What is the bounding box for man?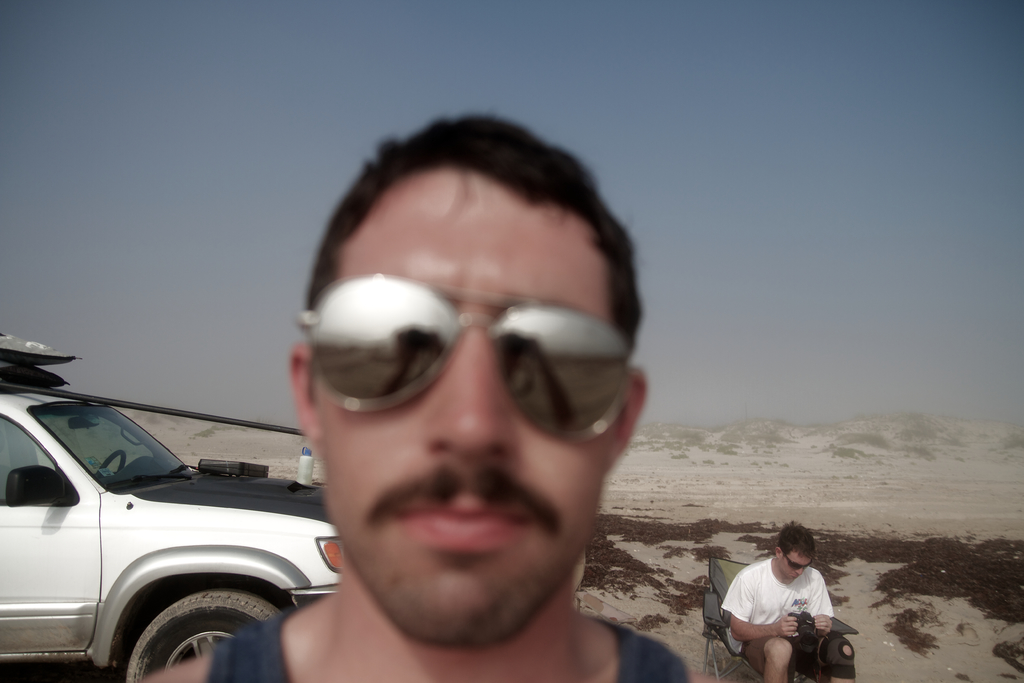
x1=724 y1=525 x2=854 y2=675.
